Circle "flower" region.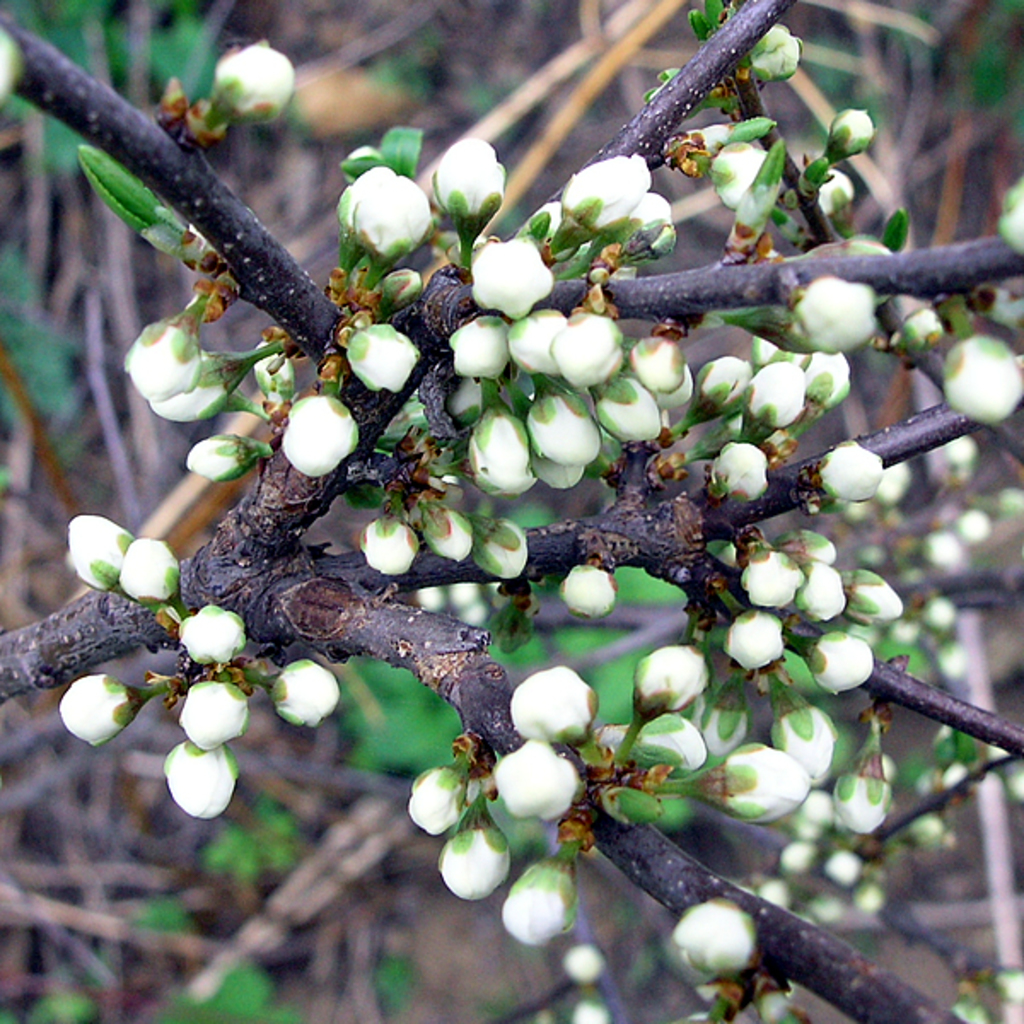
Region: bbox(346, 316, 420, 394).
